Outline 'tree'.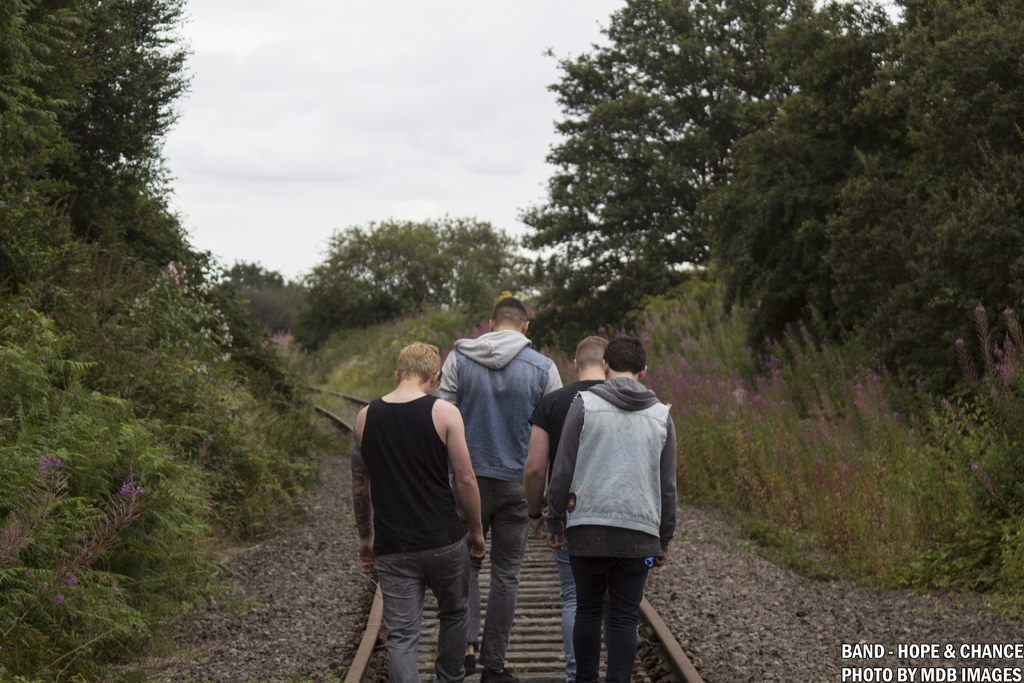
Outline: (x1=519, y1=0, x2=896, y2=358).
